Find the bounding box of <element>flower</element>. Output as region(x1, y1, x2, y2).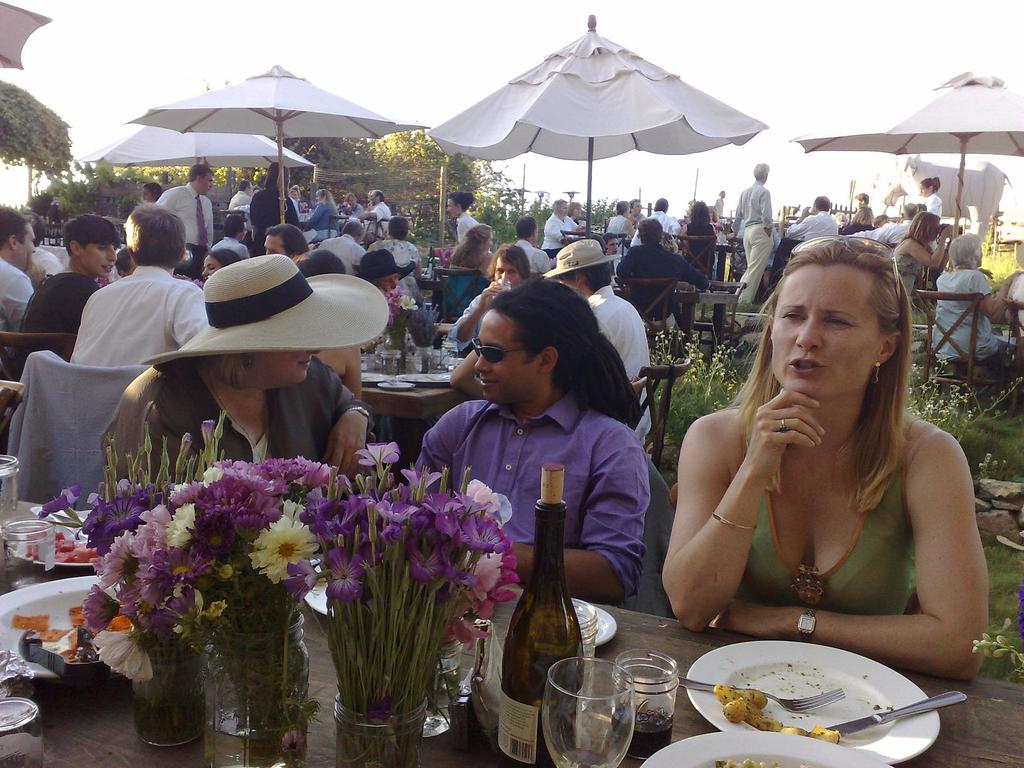
region(389, 467, 447, 502).
